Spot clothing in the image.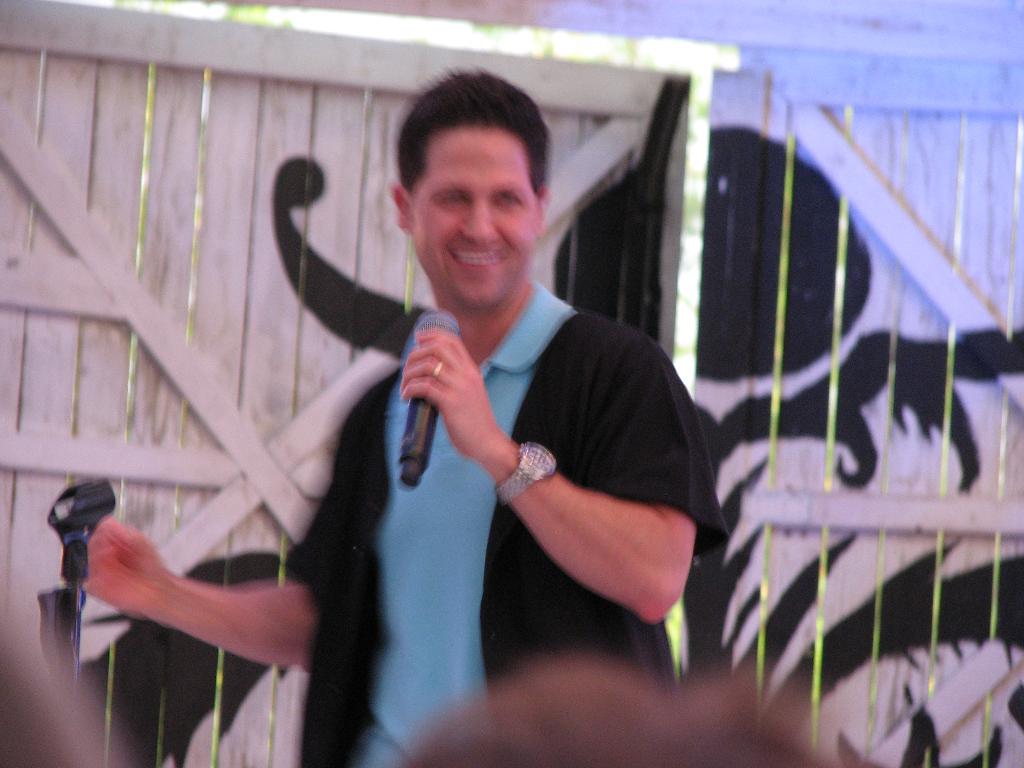
clothing found at [left=276, top=284, right=723, bottom=767].
